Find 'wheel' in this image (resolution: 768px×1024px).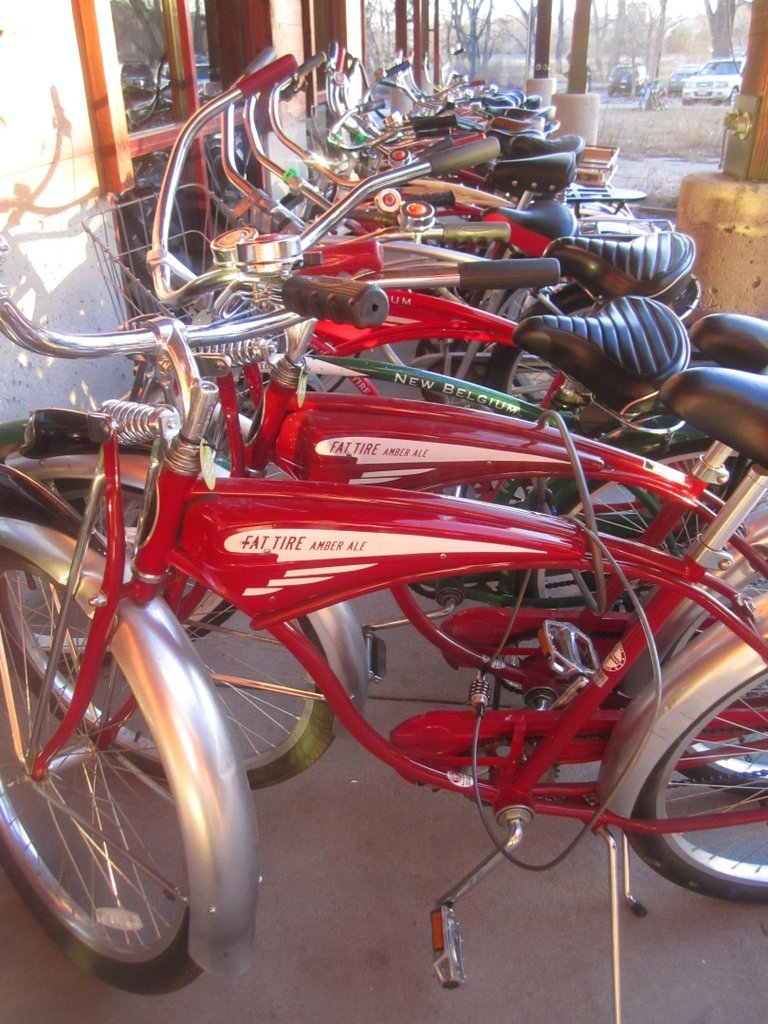
(x1=726, y1=89, x2=736, y2=106).
